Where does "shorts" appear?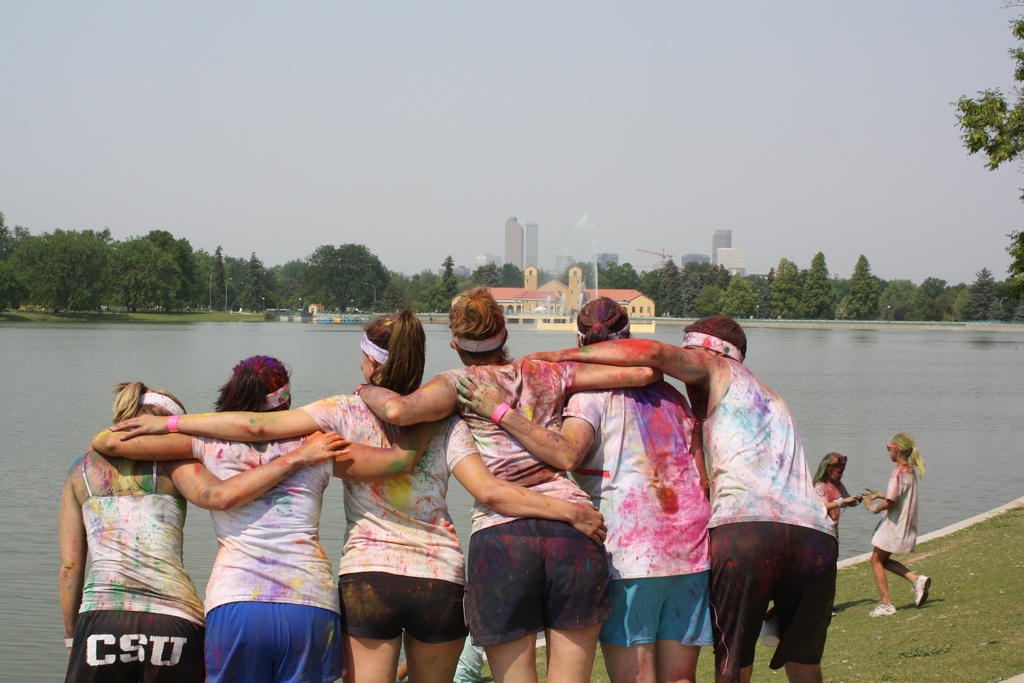
Appears at pyautogui.locateOnScreen(203, 604, 342, 682).
